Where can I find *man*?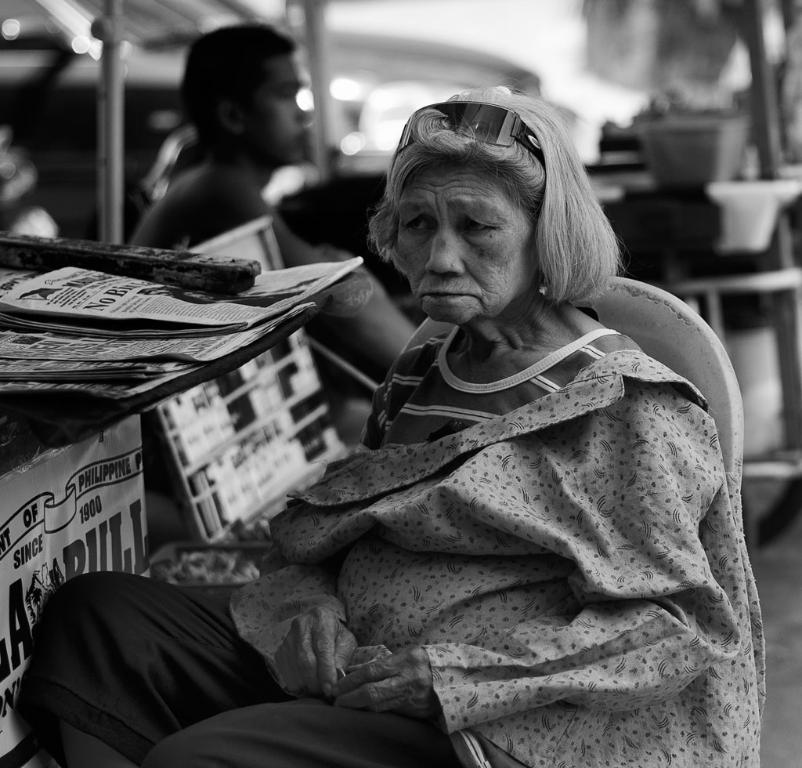
You can find it at box=[117, 24, 421, 444].
